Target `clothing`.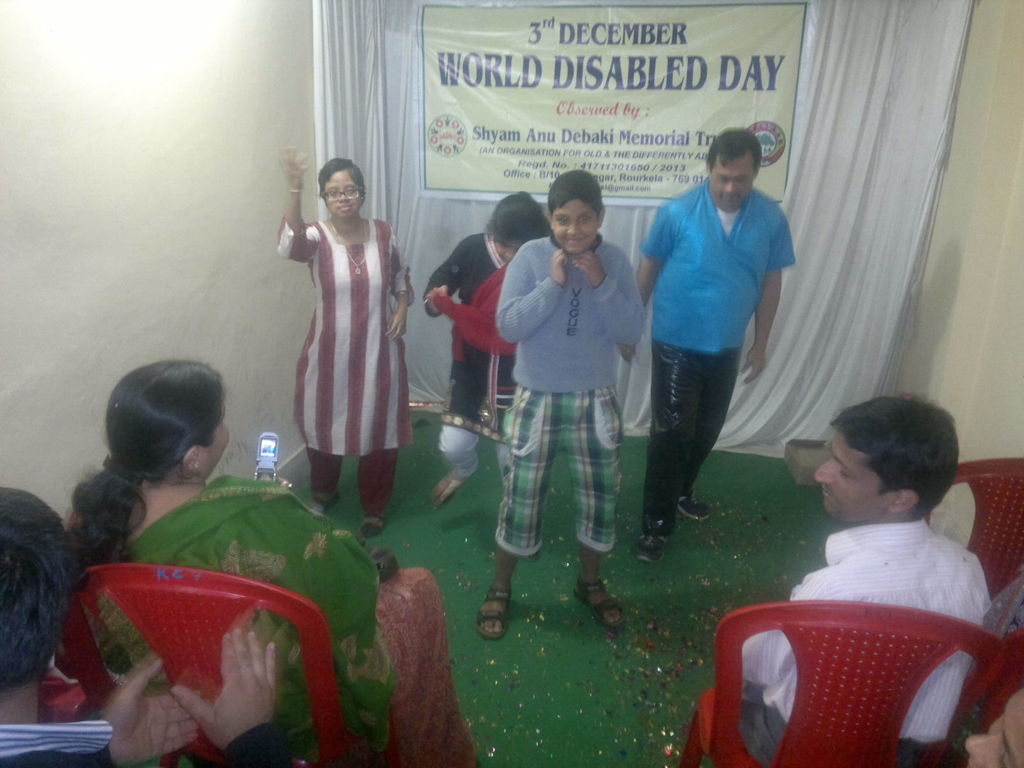
Target region: locate(727, 511, 1000, 767).
